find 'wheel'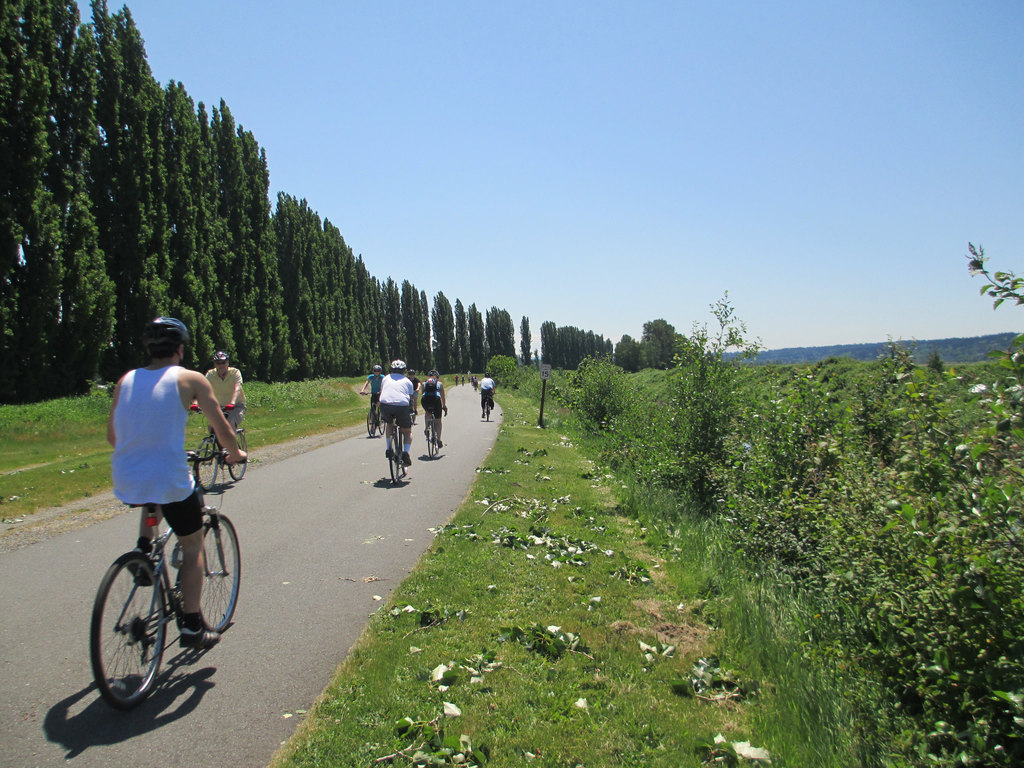
select_region(484, 401, 490, 420)
